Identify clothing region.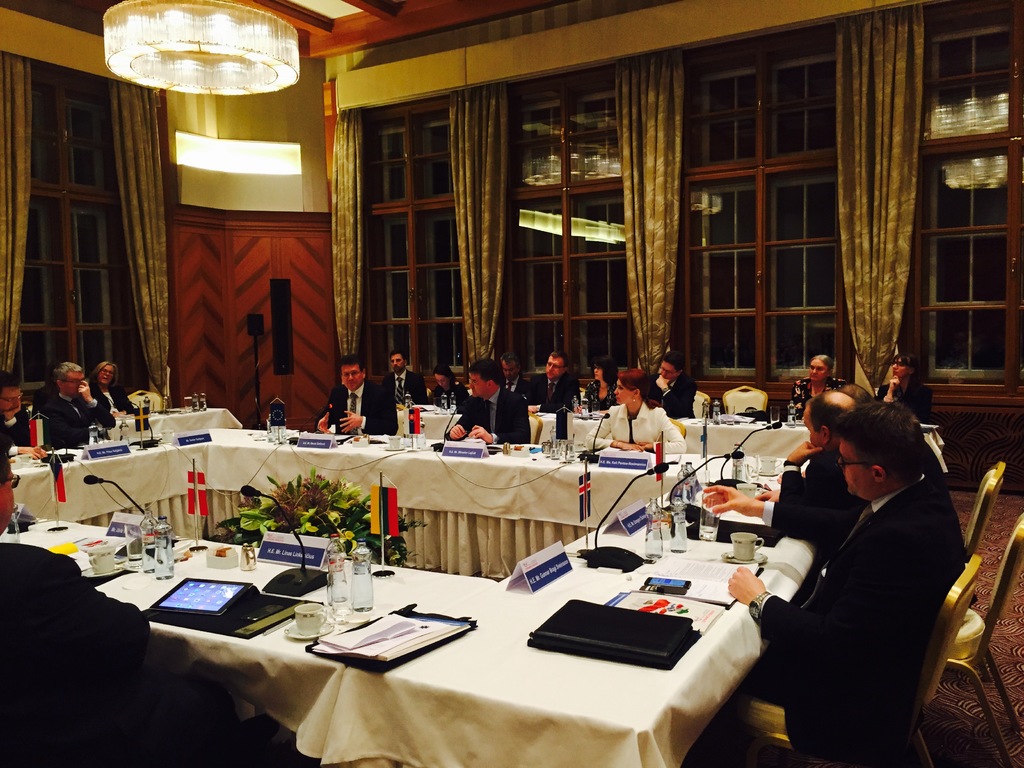
Region: box=[787, 380, 844, 421].
